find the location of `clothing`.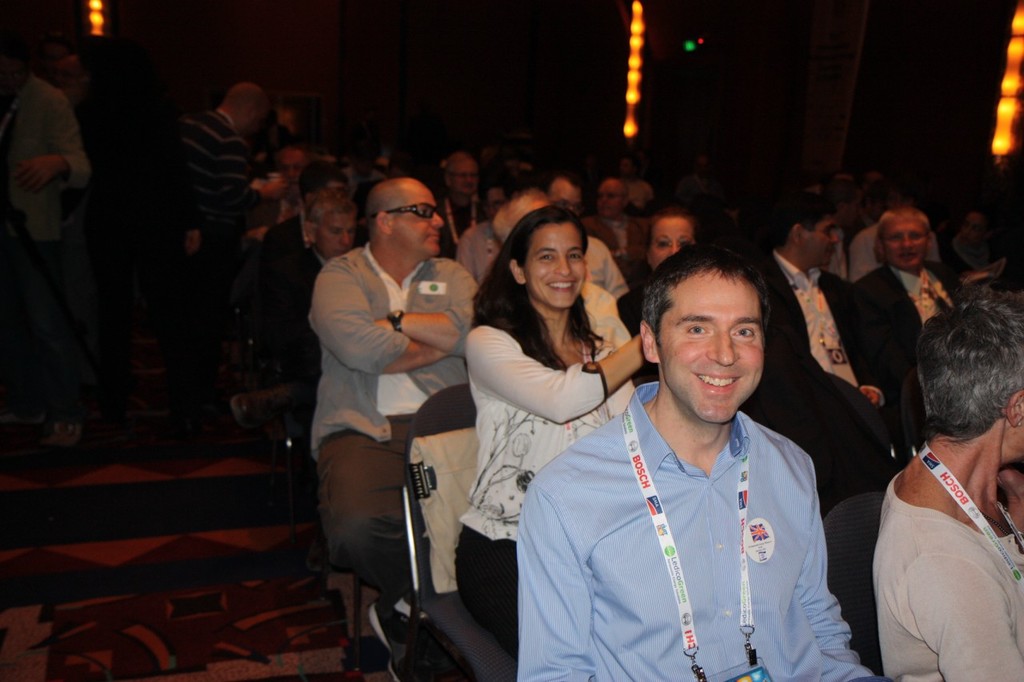
Location: {"left": 858, "top": 261, "right": 961, "bottom": 370}.
